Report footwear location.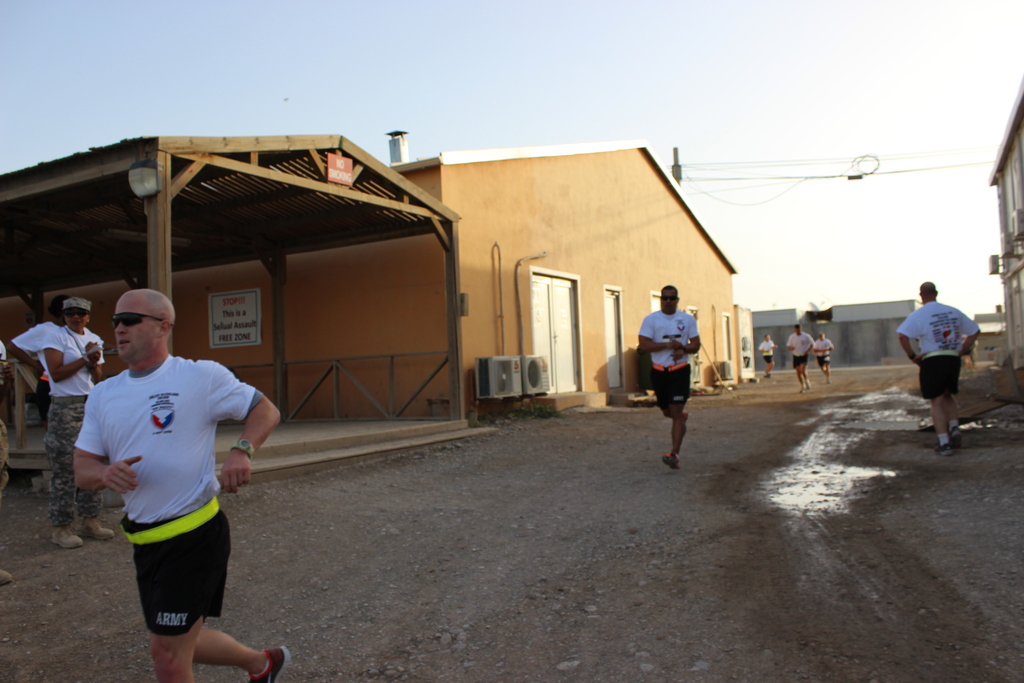
Report: region(659, 453, 683, 472).
